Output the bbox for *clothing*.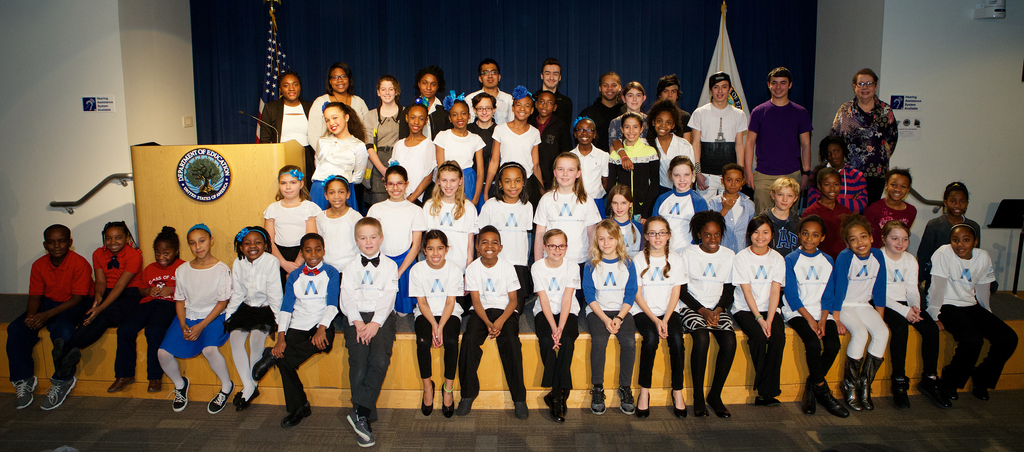
[x1=488, y1=202, x2=531, y2=255].
